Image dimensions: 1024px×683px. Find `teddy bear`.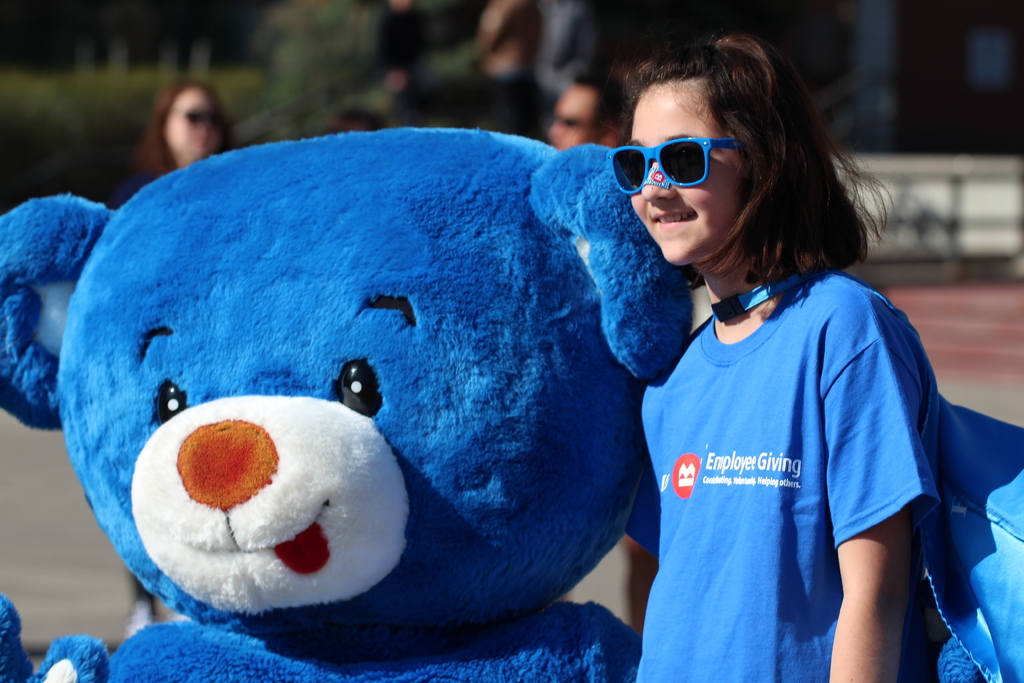
box(0, 124, 696, 682).
